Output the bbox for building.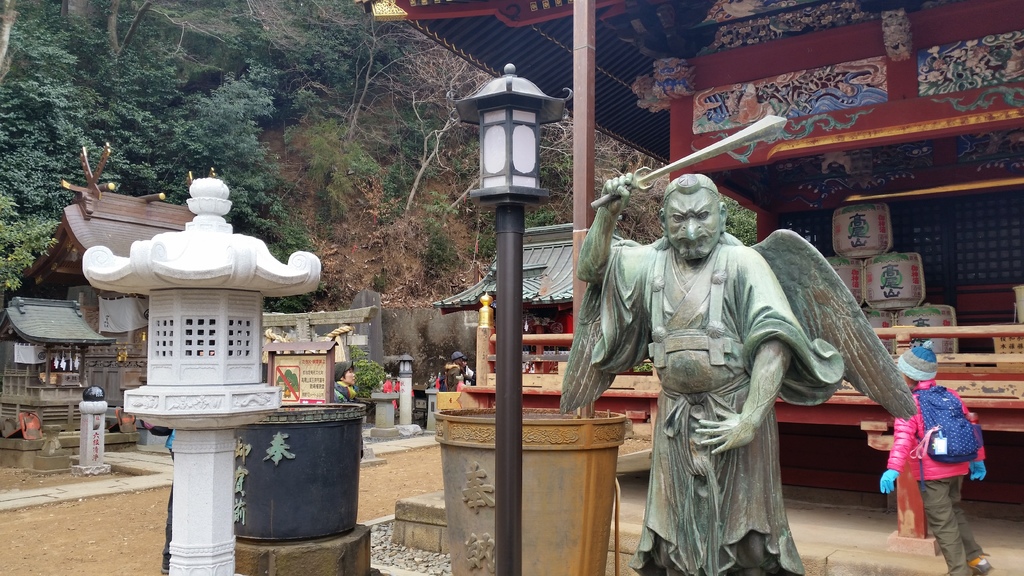
{"left": 364, "top": 0, "right": 1023, "bottom": 444}.
